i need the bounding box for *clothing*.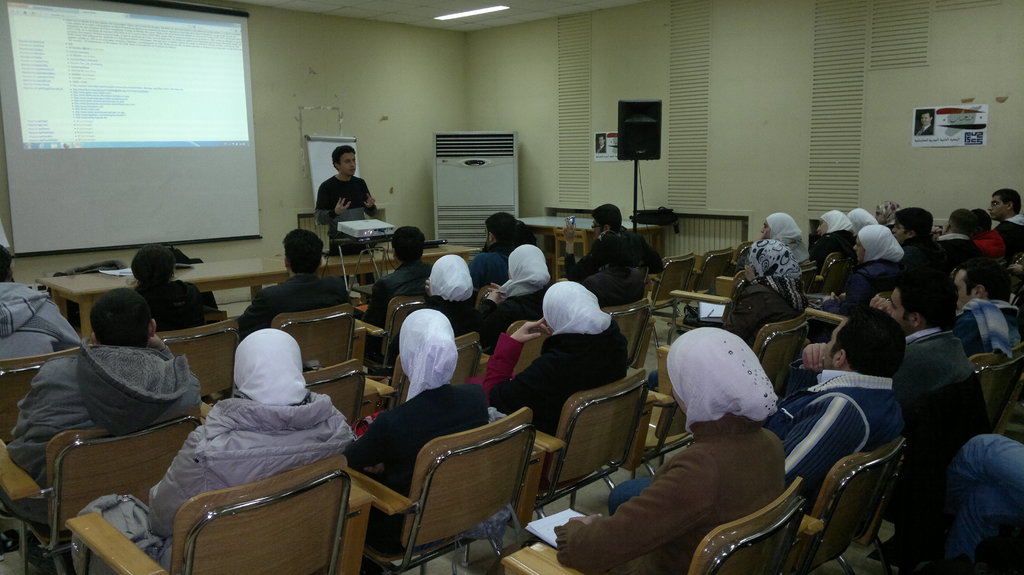
Here it is: left=977, top=225, right=1008, bottom=266.
